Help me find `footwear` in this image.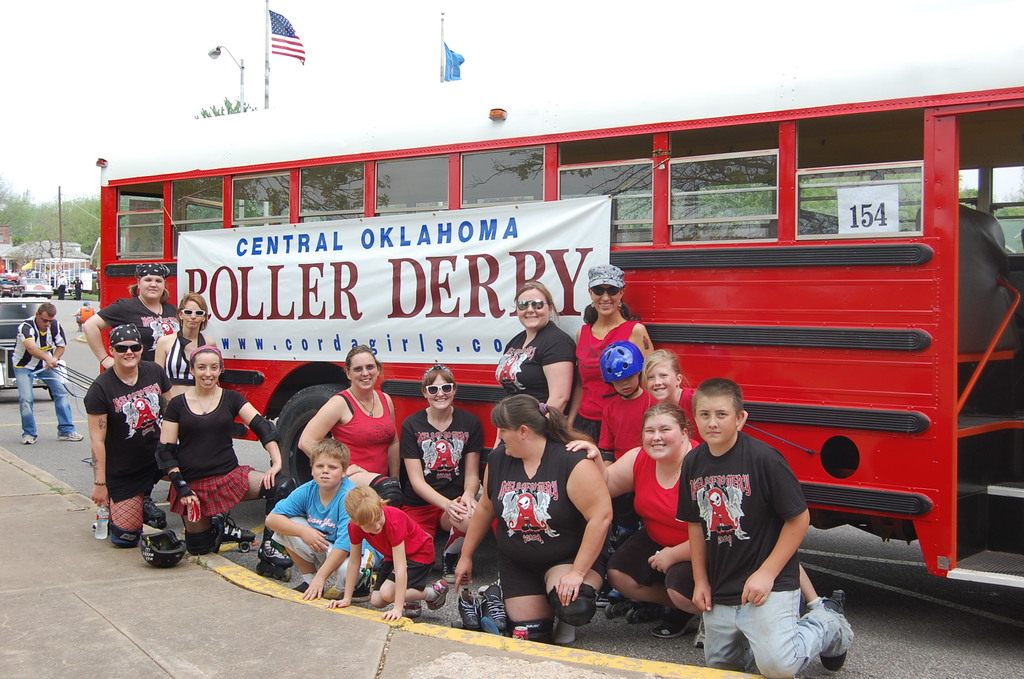
Found it: {"left": 404, "top": 601, "right": 422, "bottom": 620}.
